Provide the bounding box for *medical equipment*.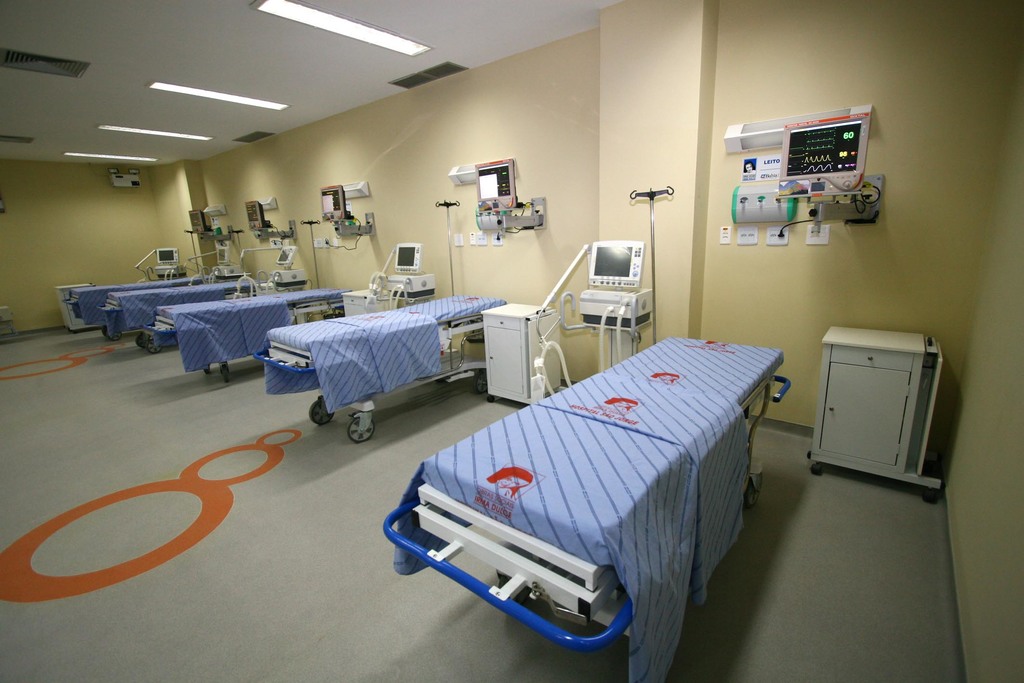
crop(139, 288, 365, 385).
